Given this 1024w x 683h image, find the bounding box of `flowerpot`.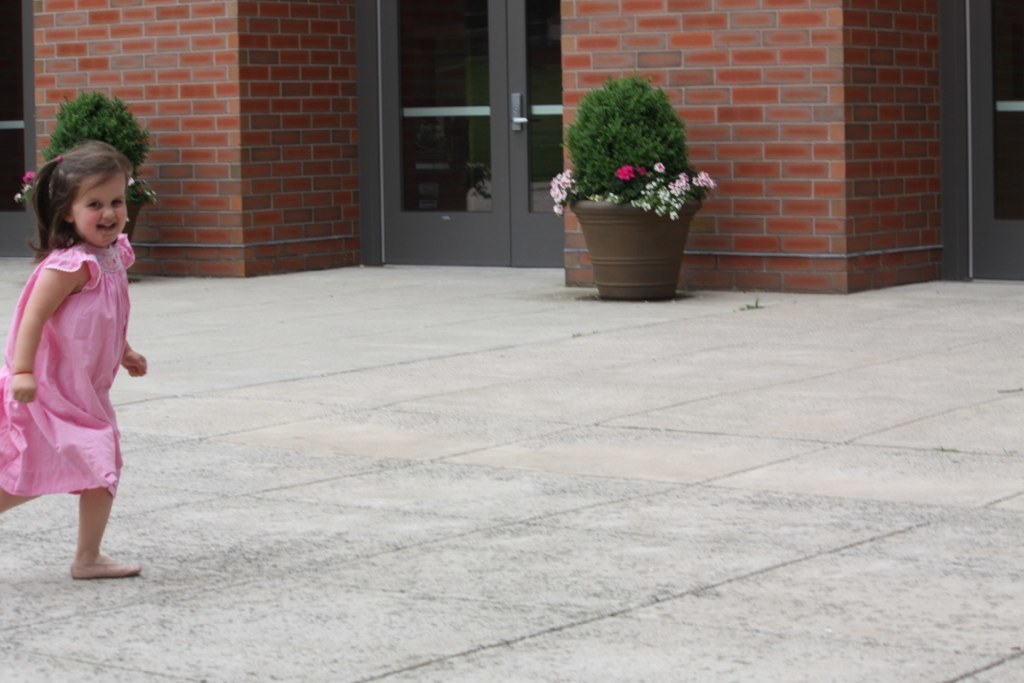
locate(563, 192, 704, 300).
